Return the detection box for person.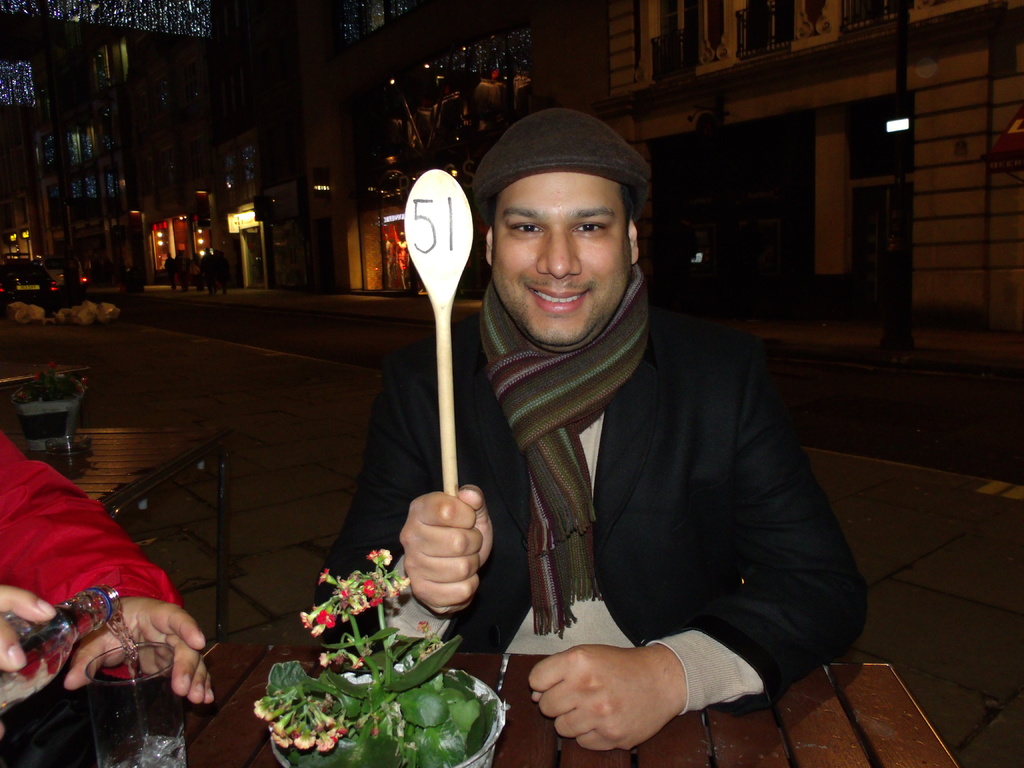
(x1=187, y1=251, x2=202, y2=291).
